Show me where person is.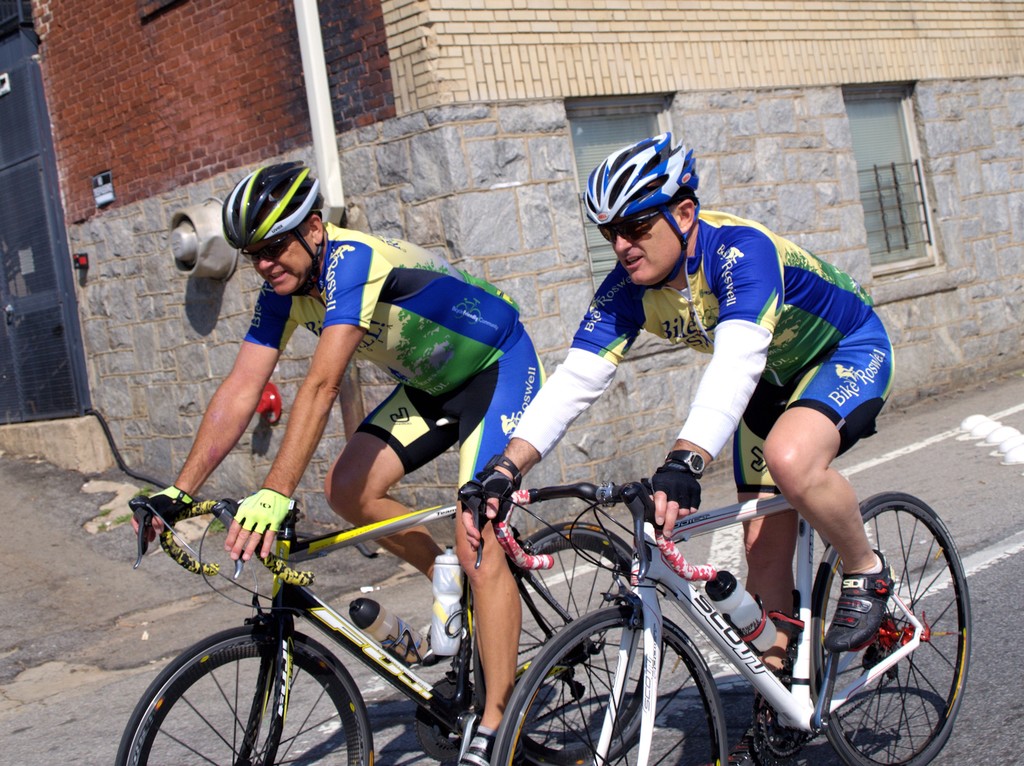
person is at {"x1": 460, "y1": 132, "x2": 894, "y2": 710}.
